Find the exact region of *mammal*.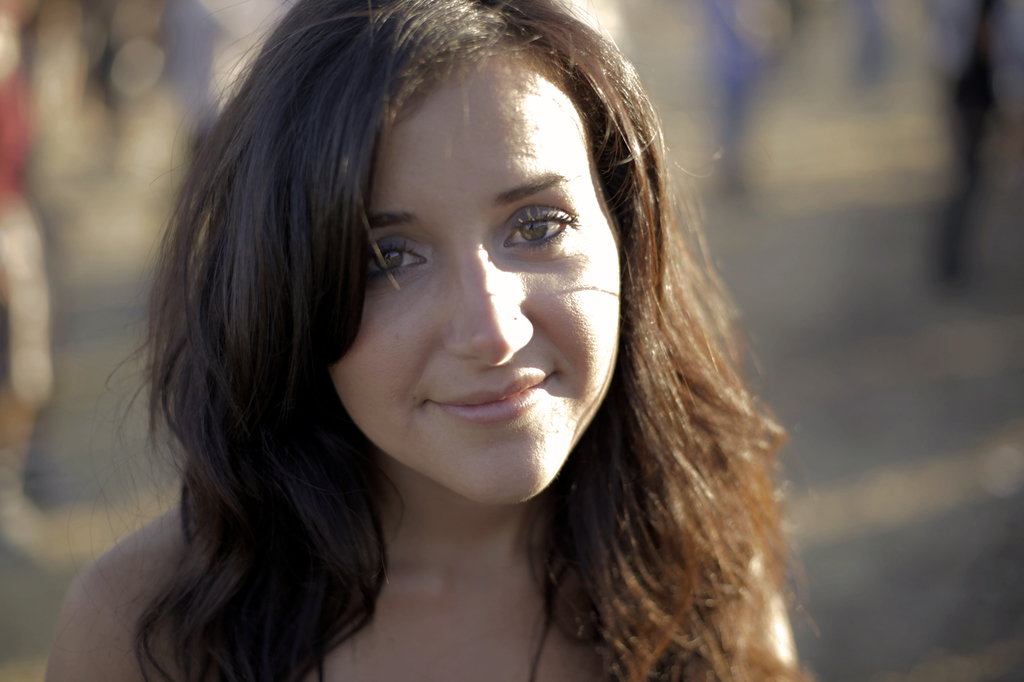
Exact region: detection(124, 8, 837, 634).
